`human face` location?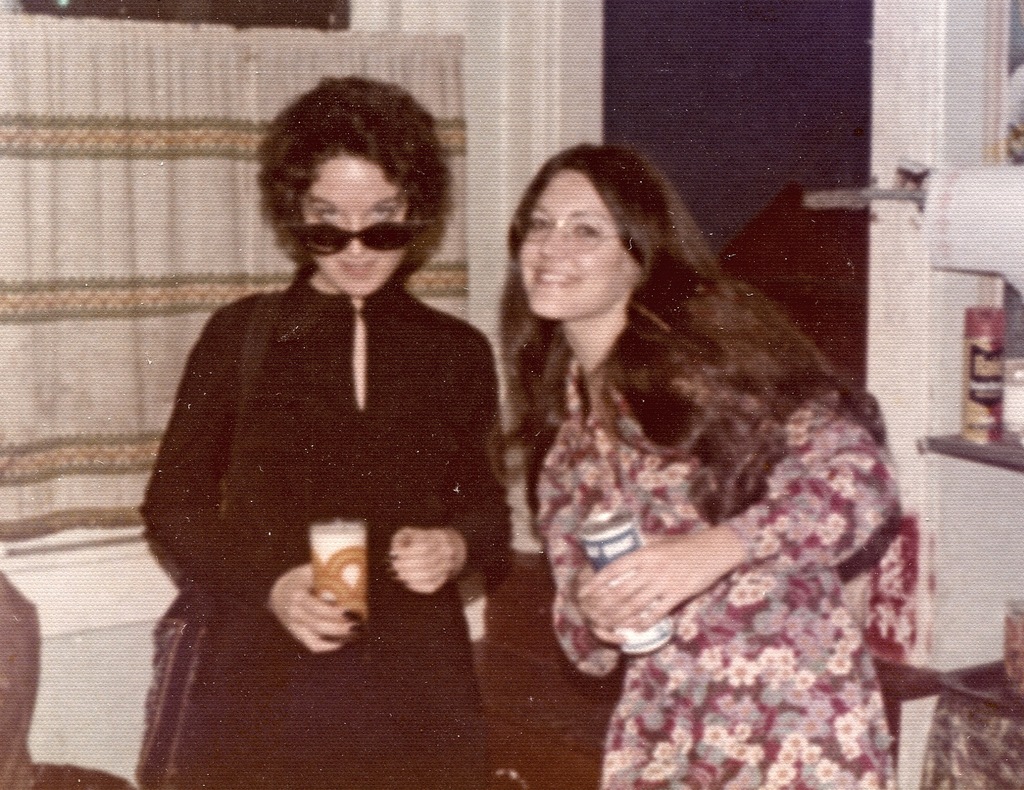
locate(295, 163, 405, 294)
